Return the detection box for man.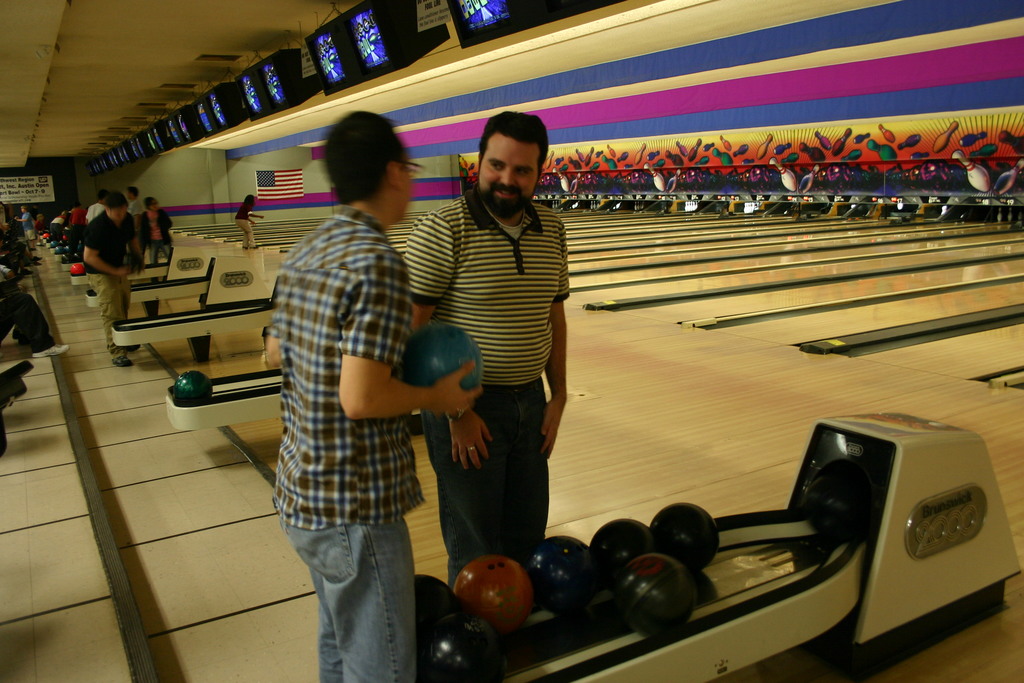
<bbox>67, 202, 88, 261</bbox>.
